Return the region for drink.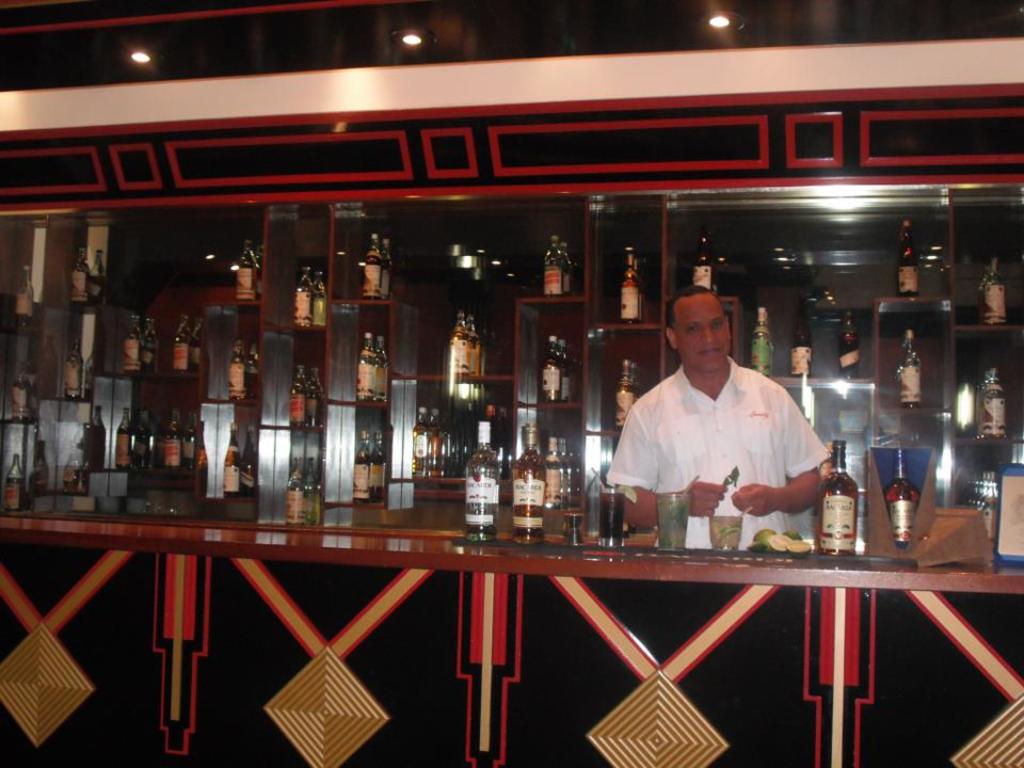
box(511, 426, 548, 545).
